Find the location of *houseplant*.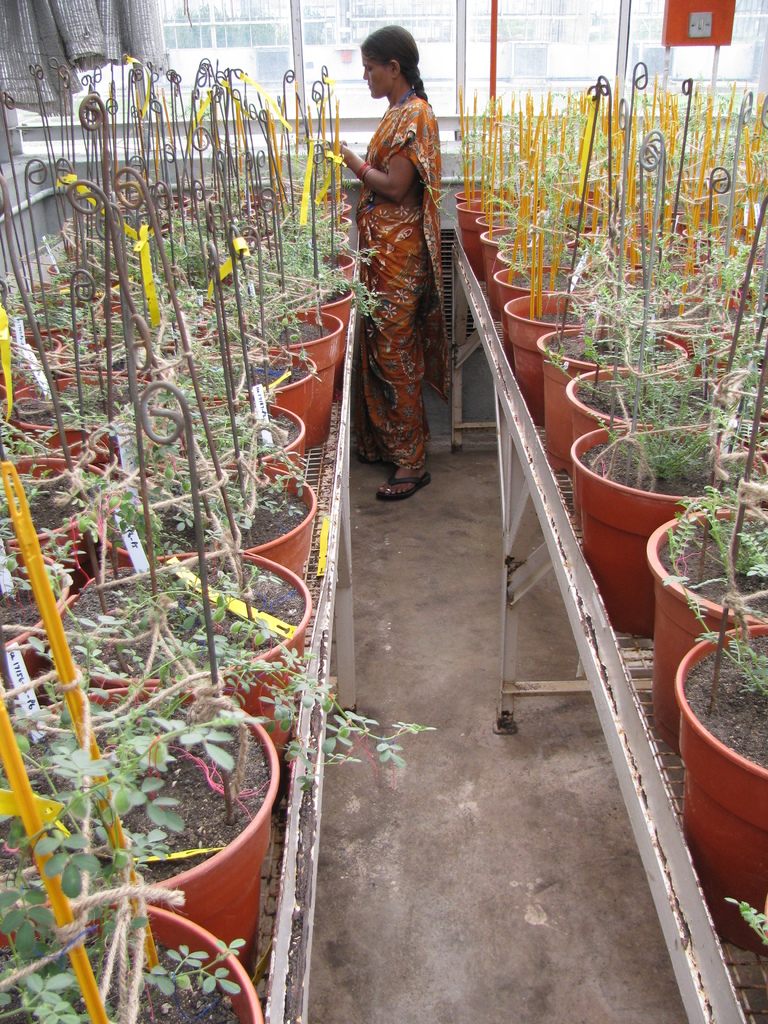
Location: x1=92, y1=447, x2=317, y2=587.
